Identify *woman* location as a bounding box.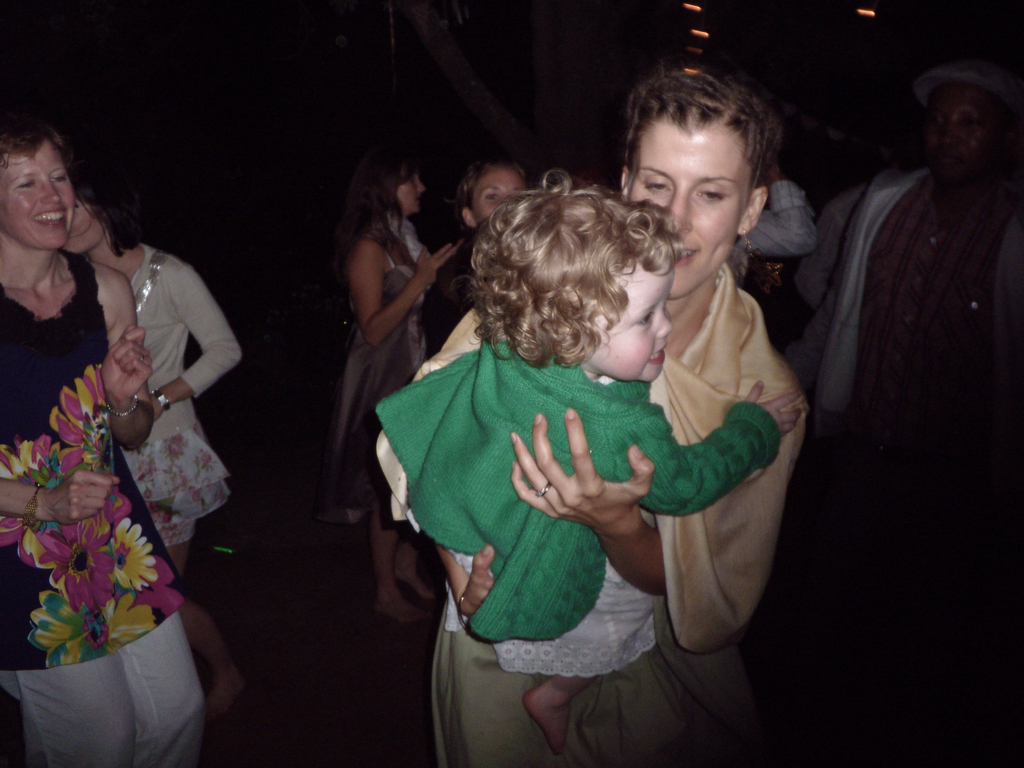
bbox=[61, 167, 240, 582].
